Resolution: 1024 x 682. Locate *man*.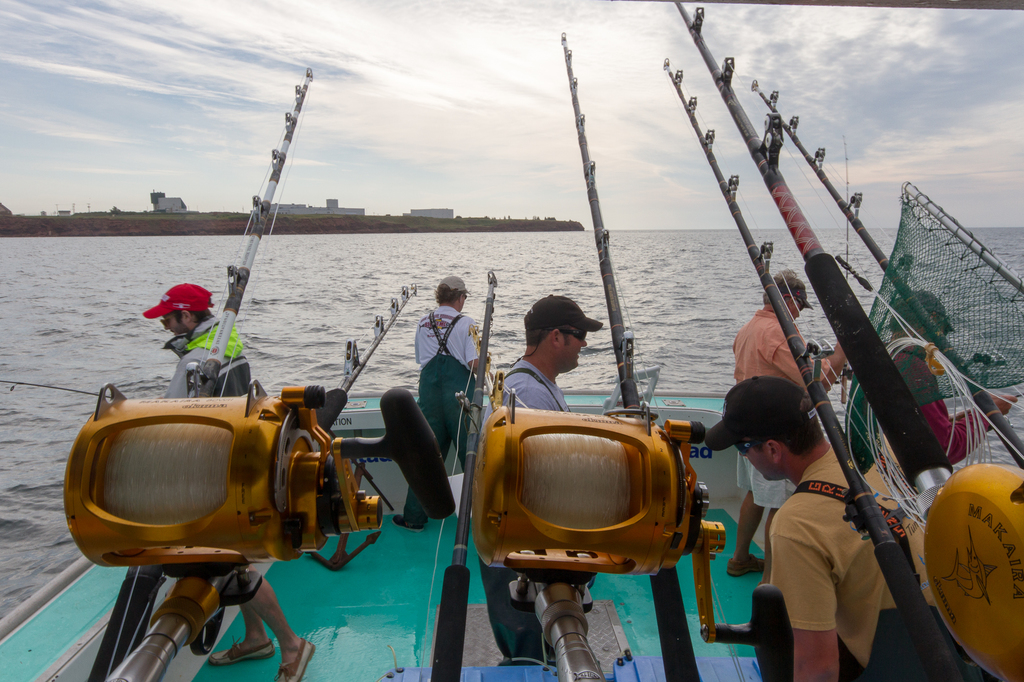
region(703, 376, 964, 681).
